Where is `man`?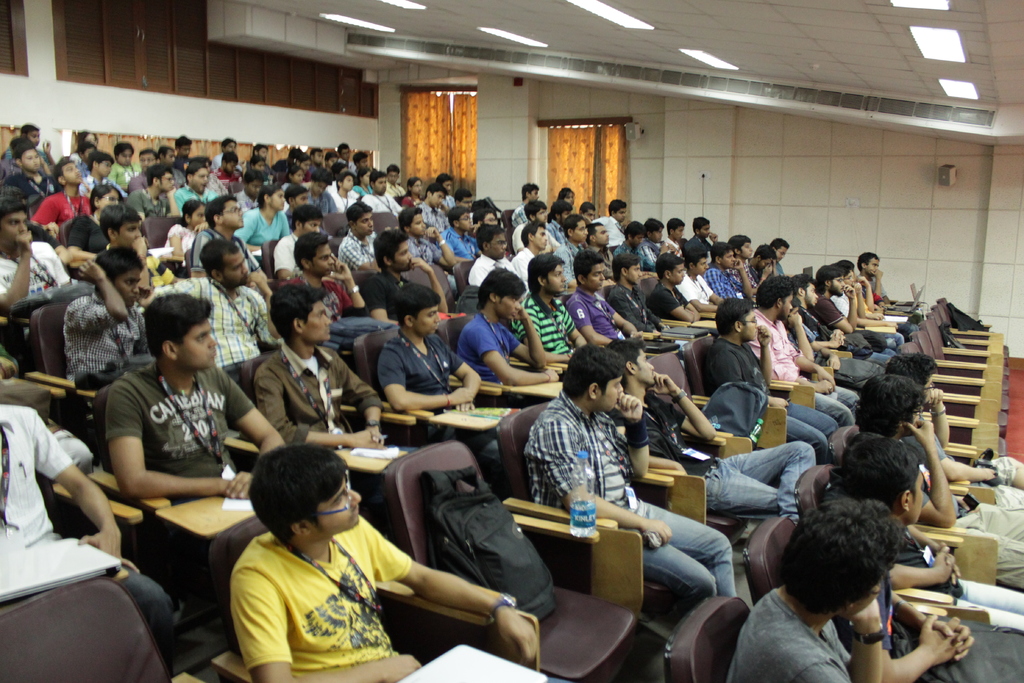
detection(0, 139, 54, 186).
